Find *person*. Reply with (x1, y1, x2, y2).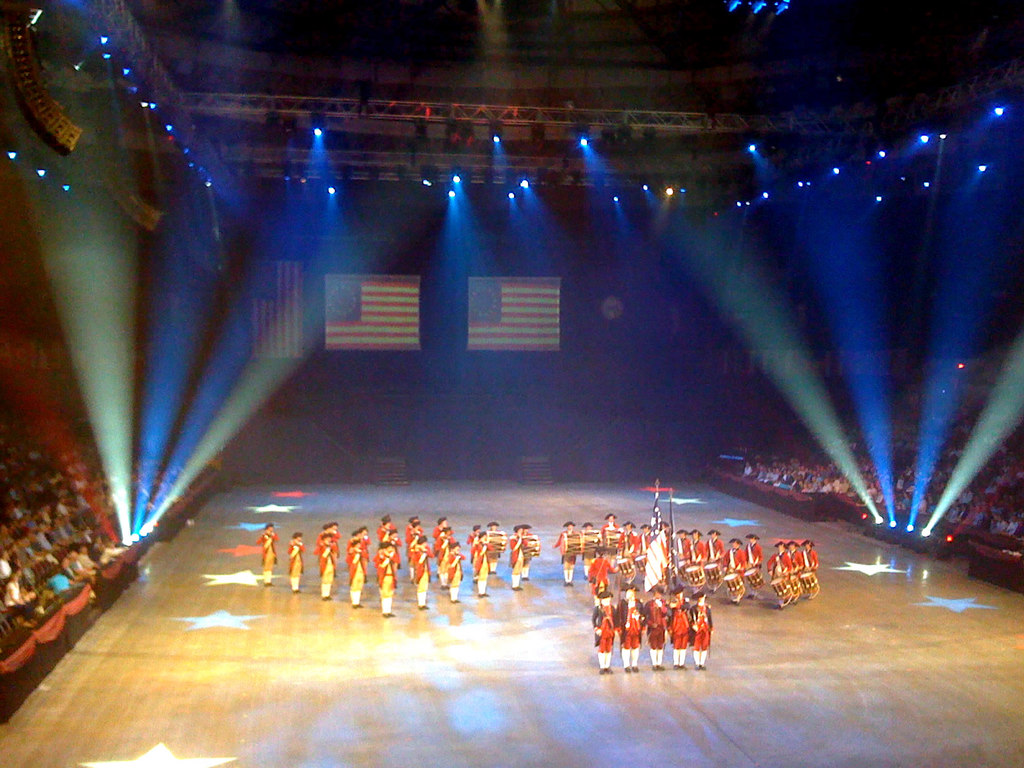
(624, 588, 645, 674).
